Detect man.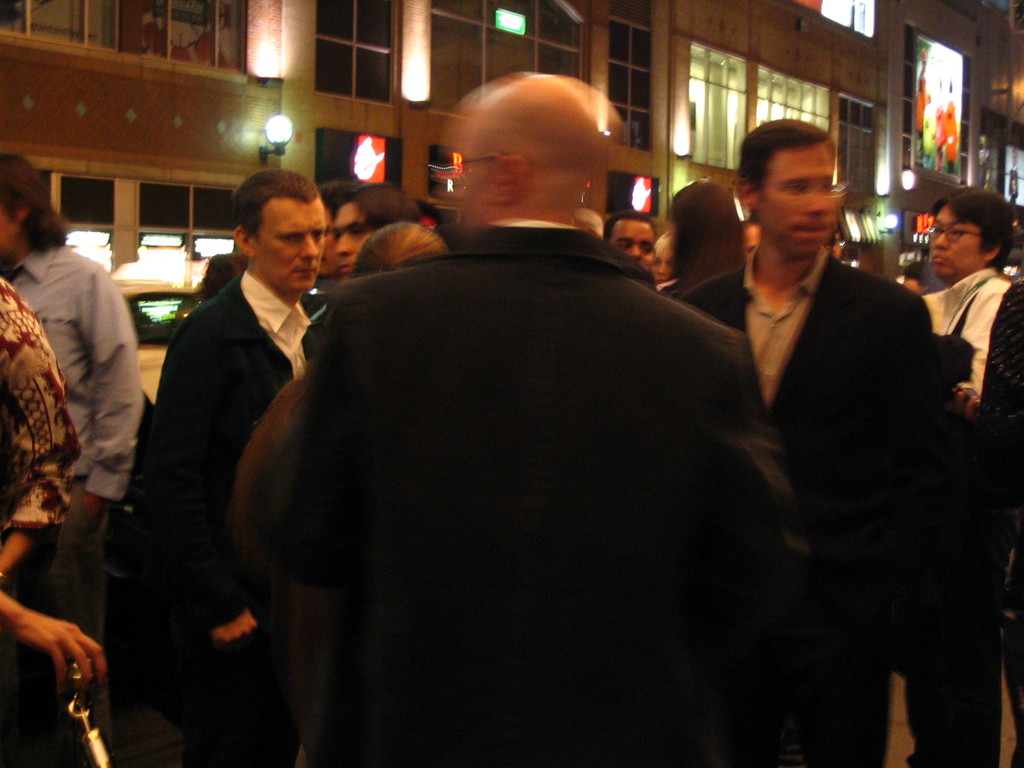
Detected at (x1=236, y1=67, x2=841, y2=767).
